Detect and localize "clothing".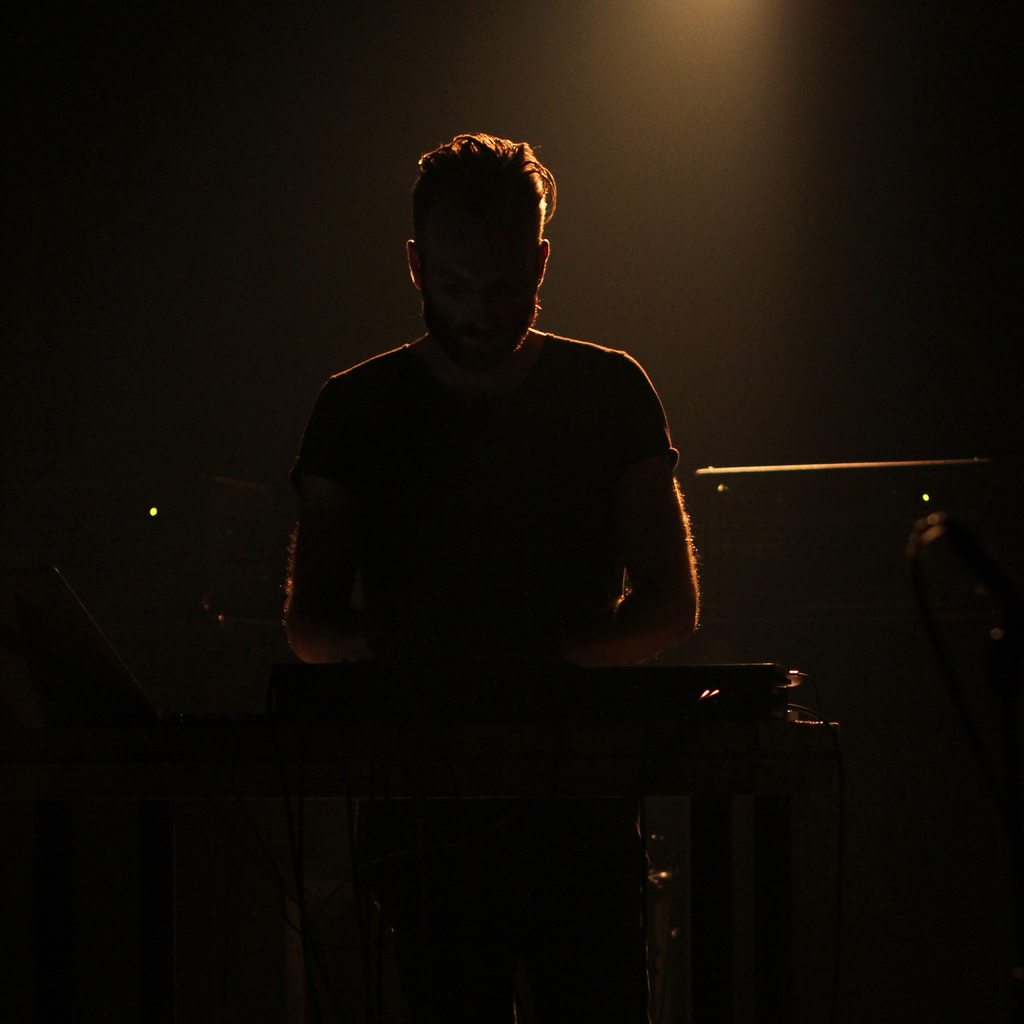
Localized at 293, 244, 716, 716.
